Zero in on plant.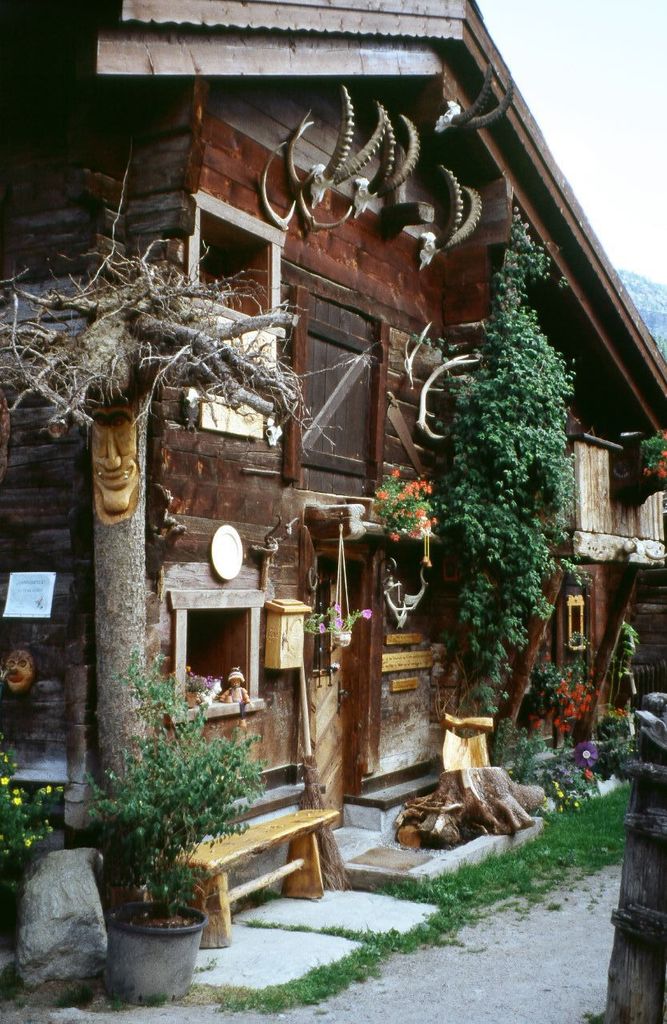
Zeroed in: 0:747:67:973.
